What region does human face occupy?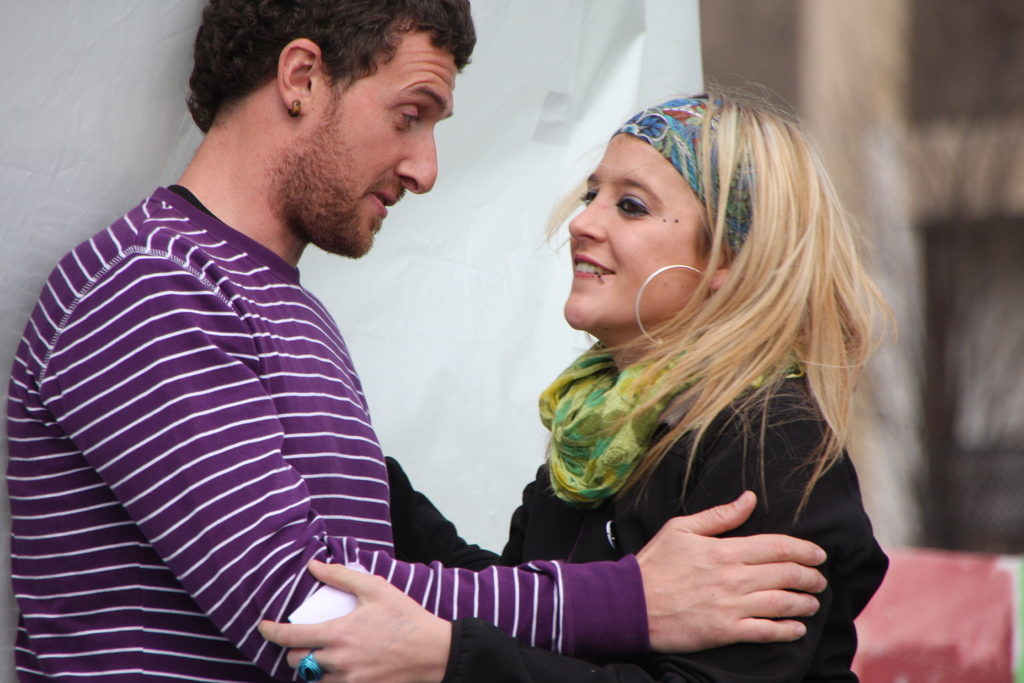
563,125,702,323.
